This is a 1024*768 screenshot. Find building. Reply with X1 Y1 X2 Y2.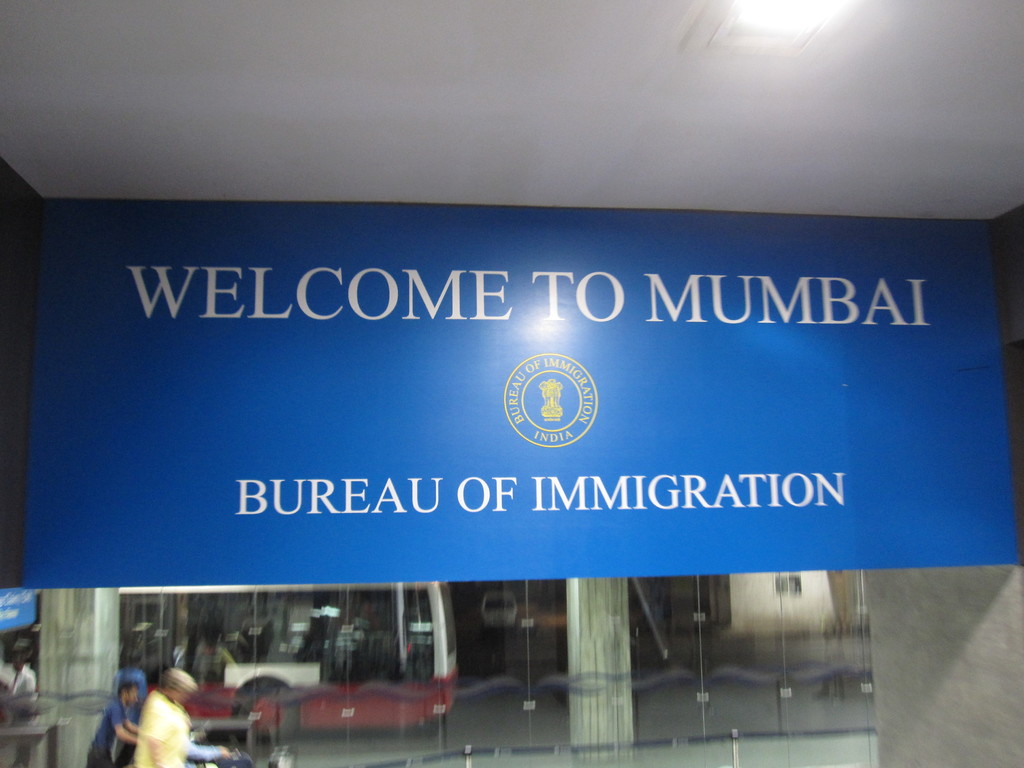
0 0 1023 767.
